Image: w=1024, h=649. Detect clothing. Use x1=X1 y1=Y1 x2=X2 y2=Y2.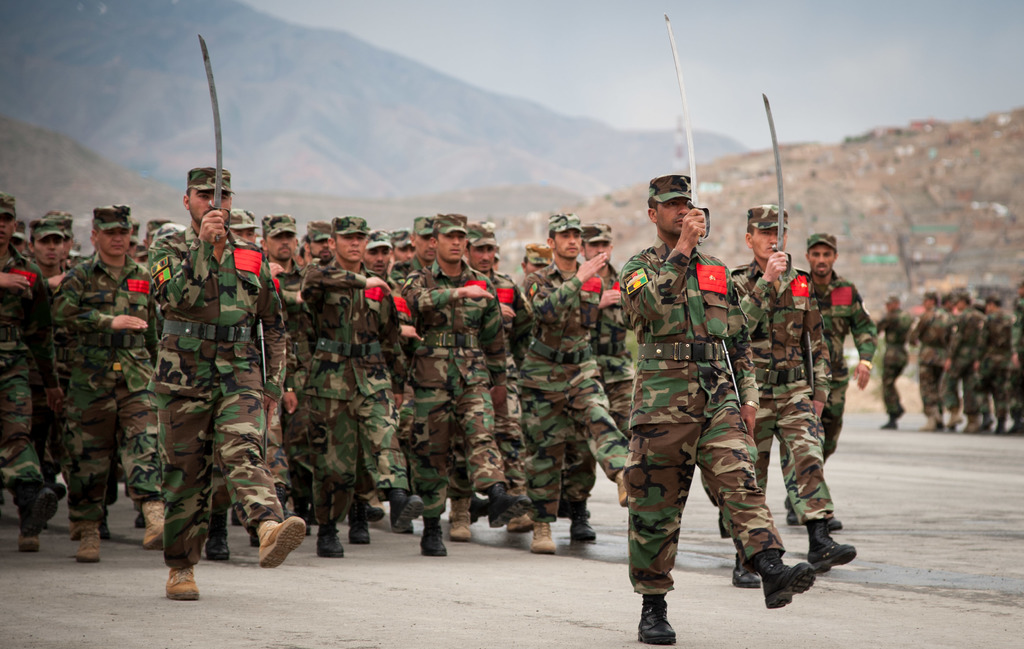
x1=943 y1=306 x2=983 y2=415.
